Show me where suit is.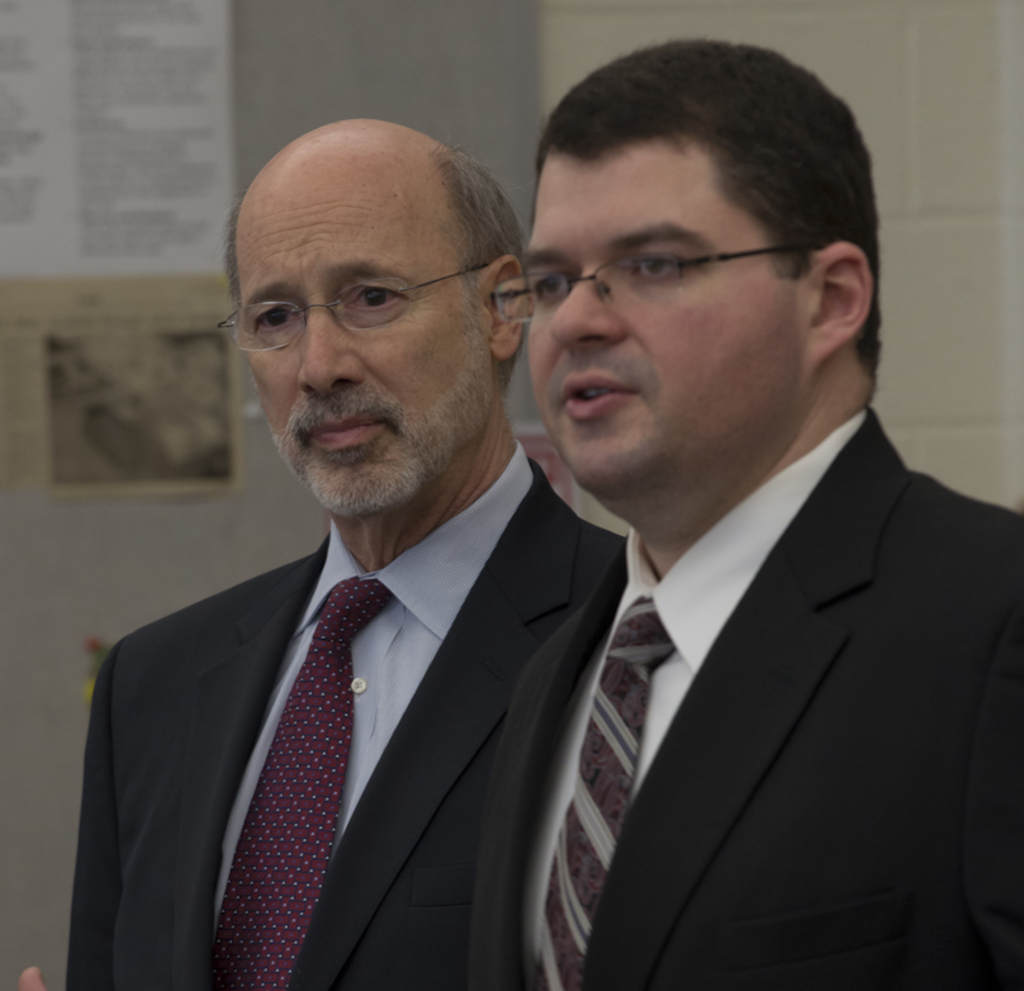
suit is at pyautogui.locateOnScreen(471, 407, 1023, 990).
